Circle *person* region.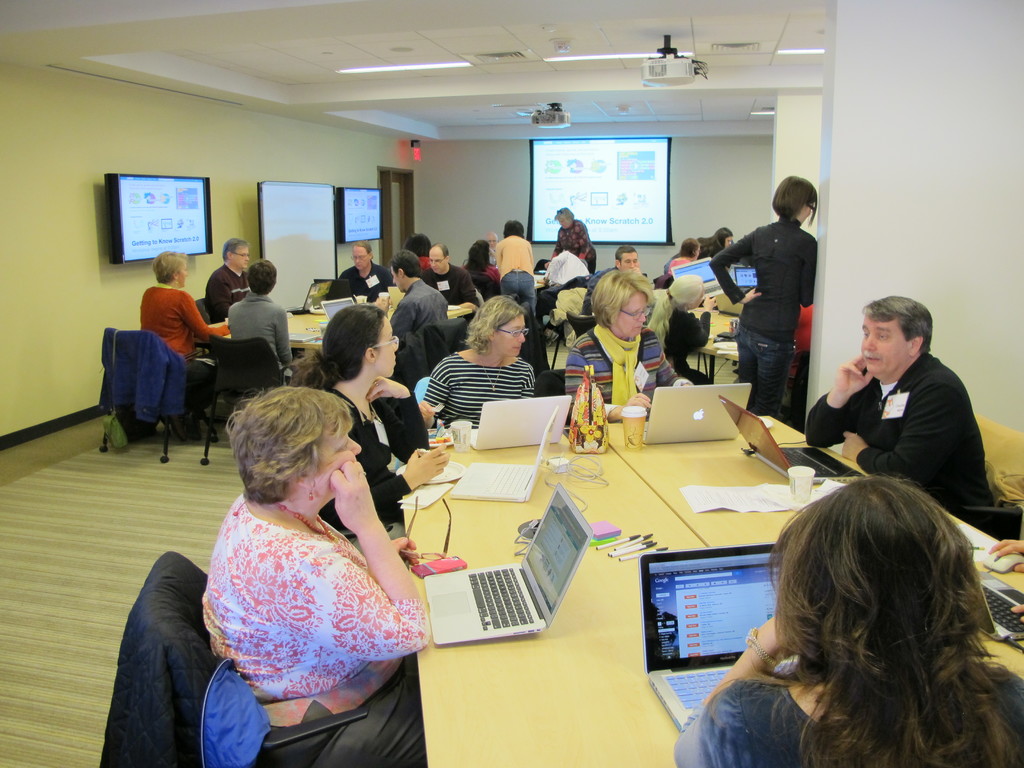
Region: l=579, t=246, r=644, b=320.
